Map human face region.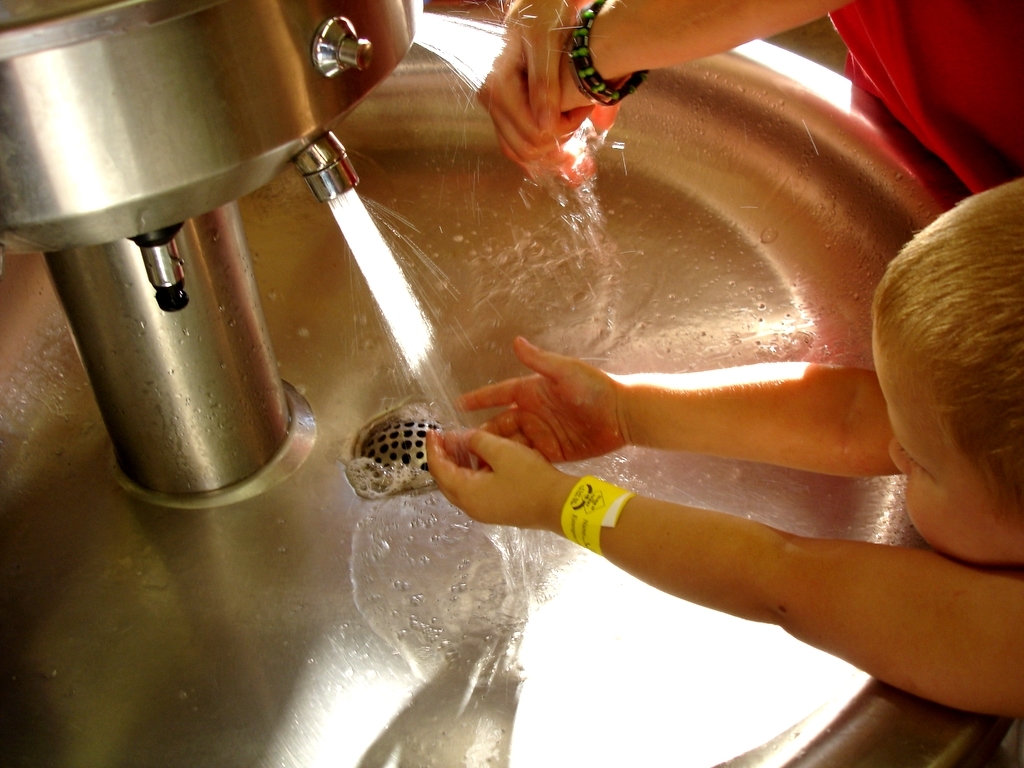
Mapped to 868/310/1023/568.
